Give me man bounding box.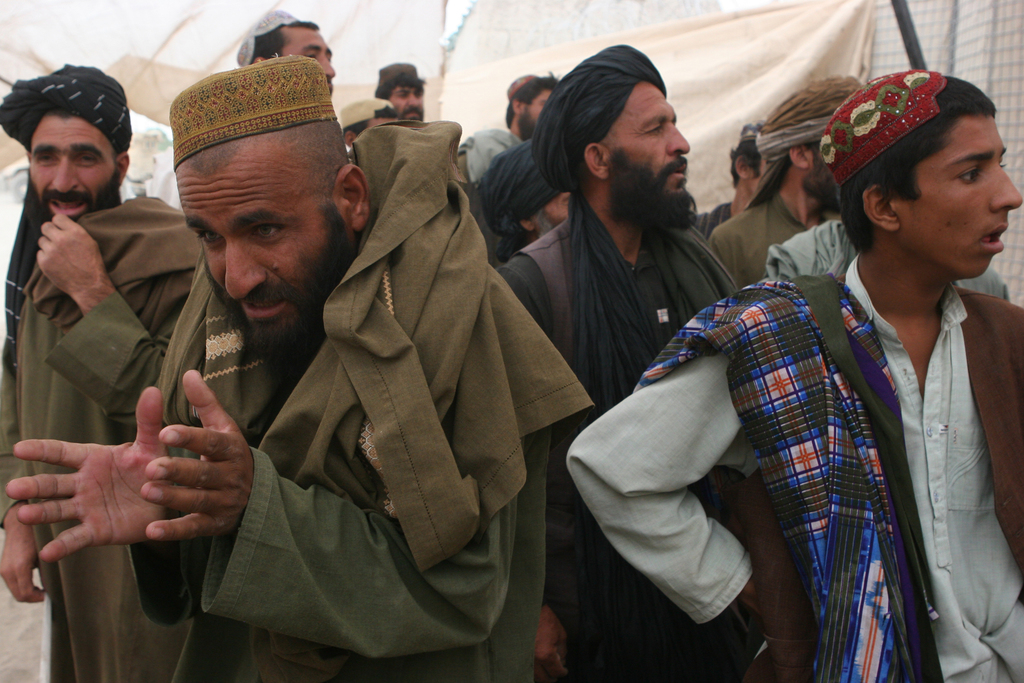
locate(563, 68, 1023, 681).
